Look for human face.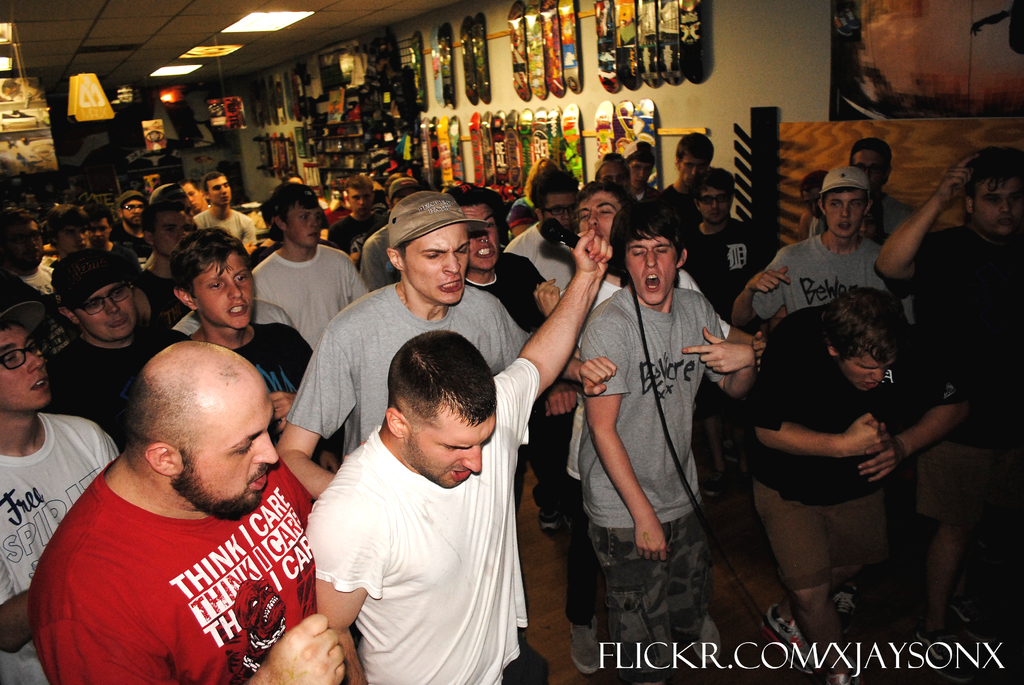
Found: x1=152, y1=211, x2=191, y2=256.
